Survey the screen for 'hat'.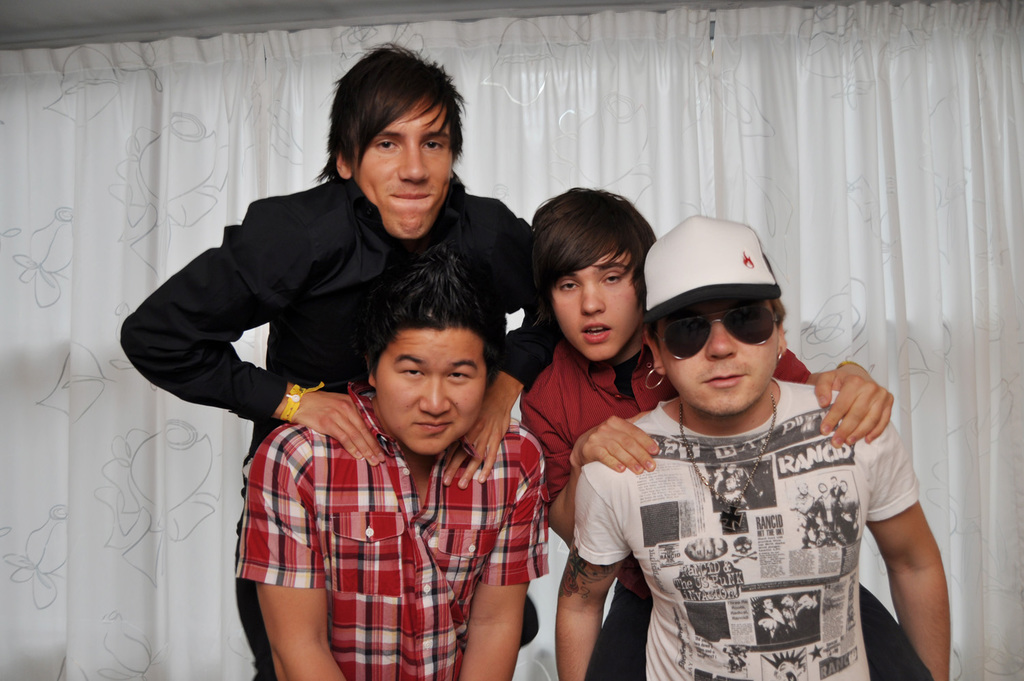
Survey found: (643,214,780,325).
